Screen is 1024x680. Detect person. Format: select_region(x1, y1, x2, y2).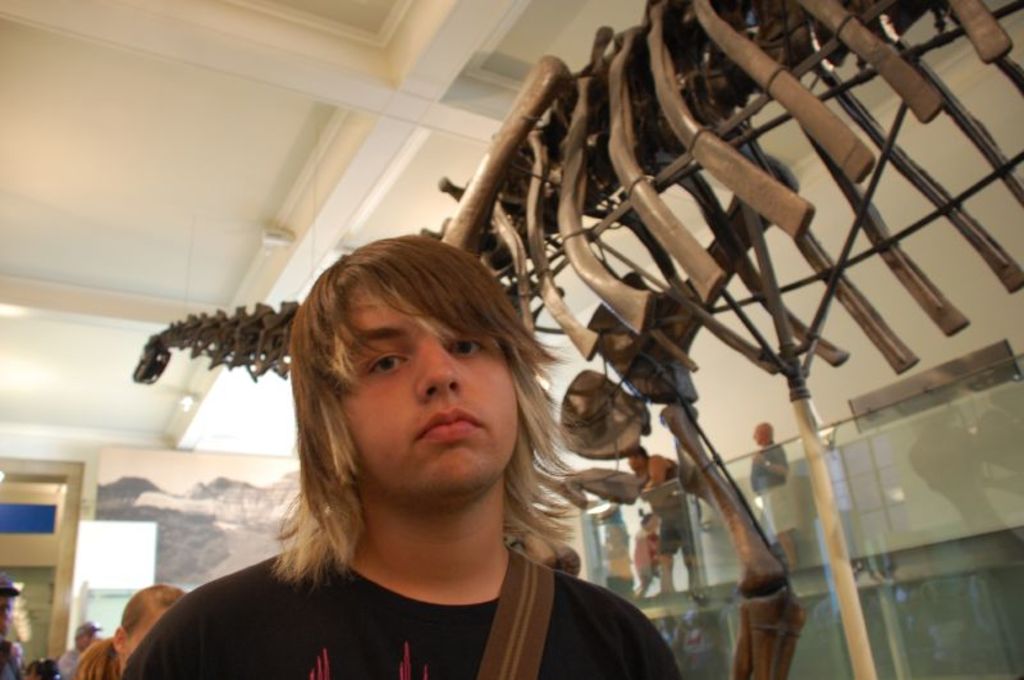
select_region(635, 510, 666, 594).
